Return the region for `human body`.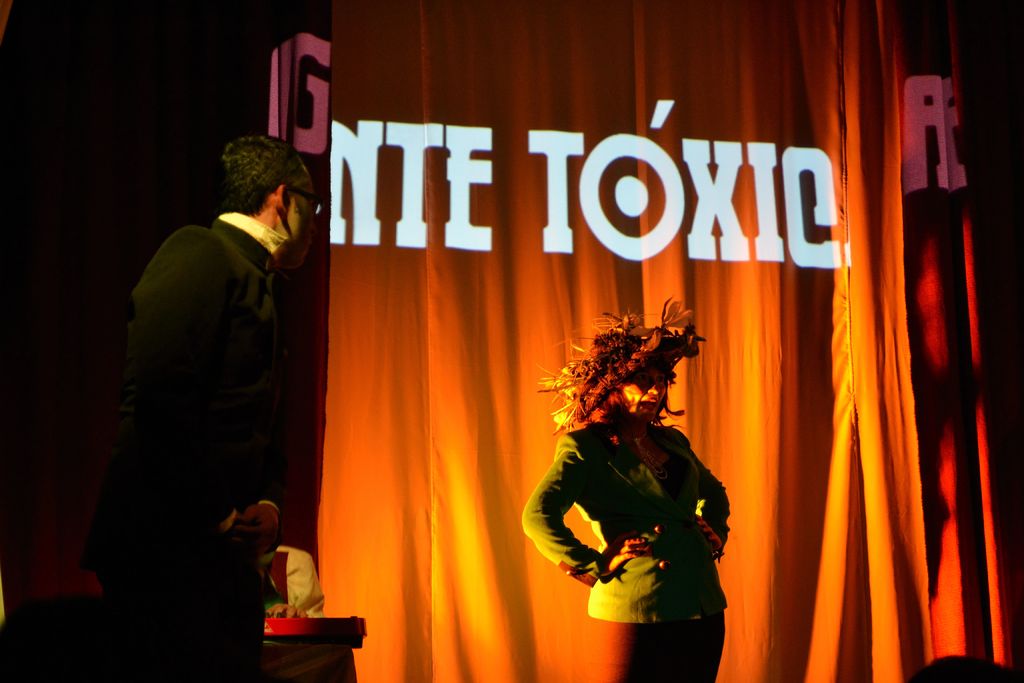
<region>522, 310, 747, 675</region>.
